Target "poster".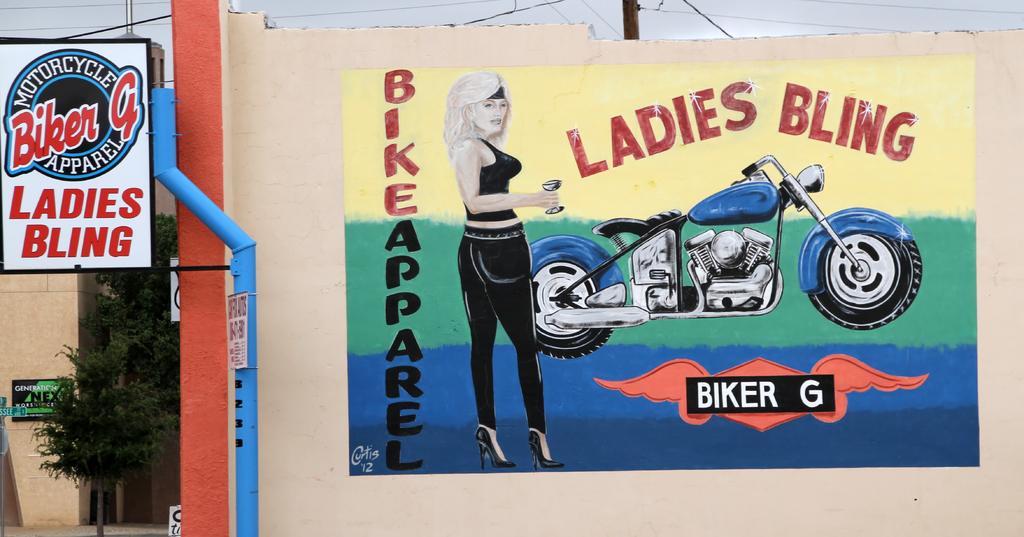
Target region: detection(340, 54, 982, 479).
